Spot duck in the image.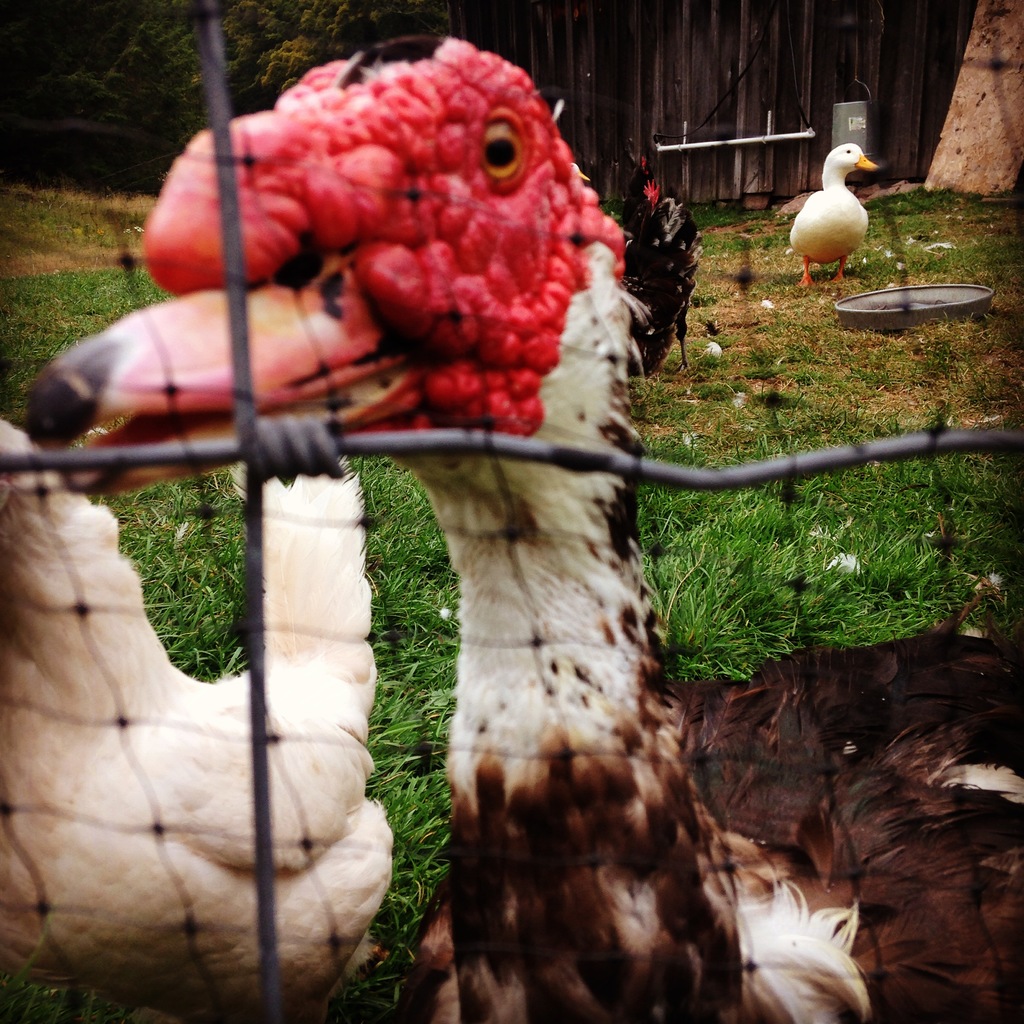
duck found at 781/141/886/272.
